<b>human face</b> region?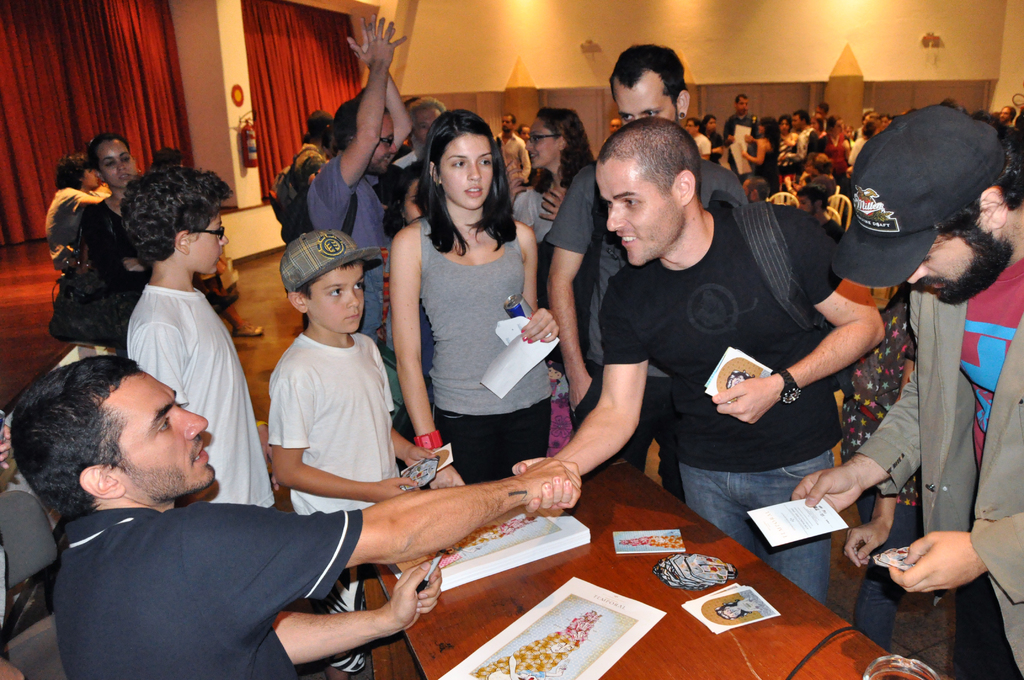
left=906, top=223, right=1008, bottom=306
